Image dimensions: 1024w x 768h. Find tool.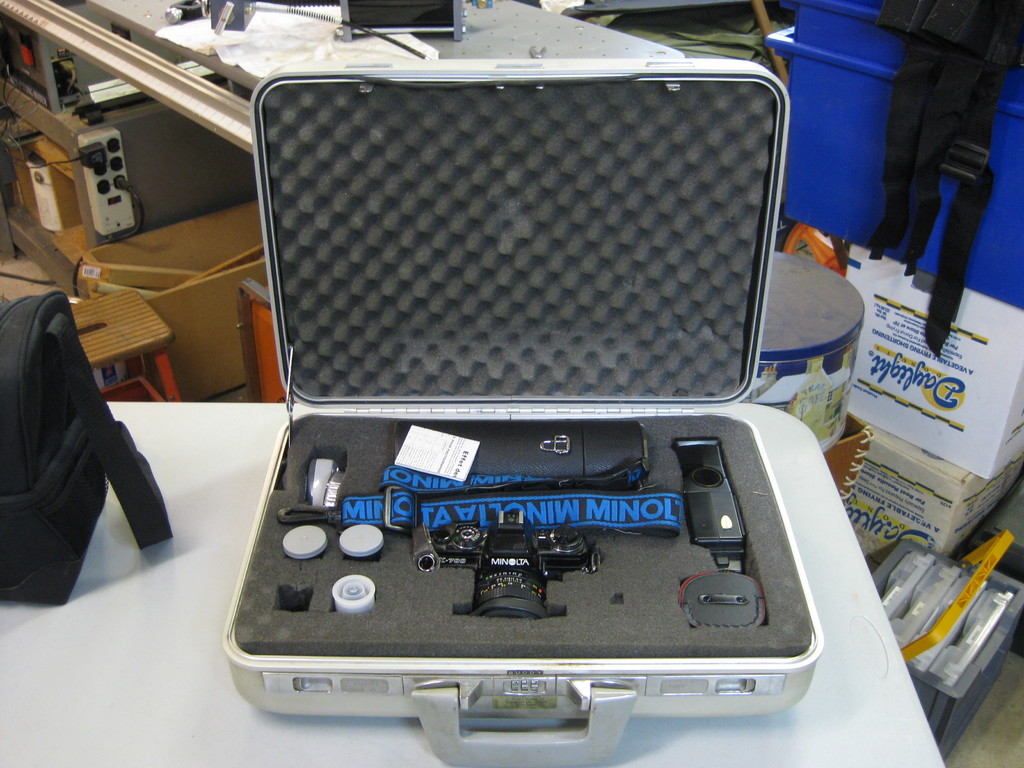
detection(273, 479, 675, 534).
